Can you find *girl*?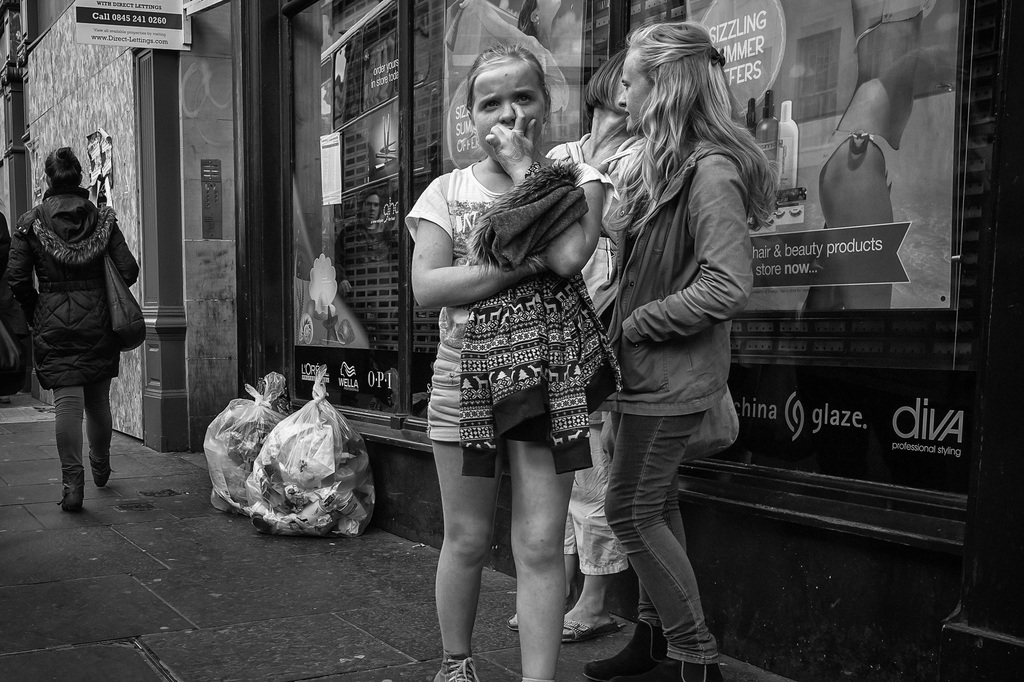
Yes, bounding box: (408, 47, 595, 681).
